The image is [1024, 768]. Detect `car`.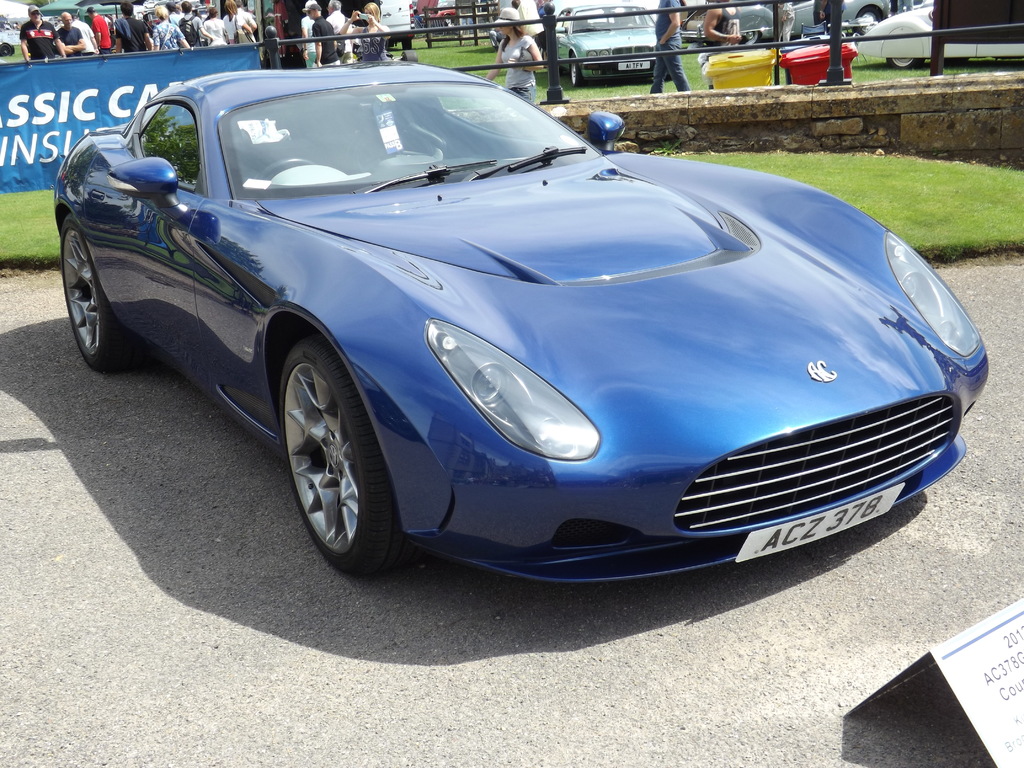
Detection: {"x1": 673, "y1": 0, "x2": 892, "y2": 45}.
